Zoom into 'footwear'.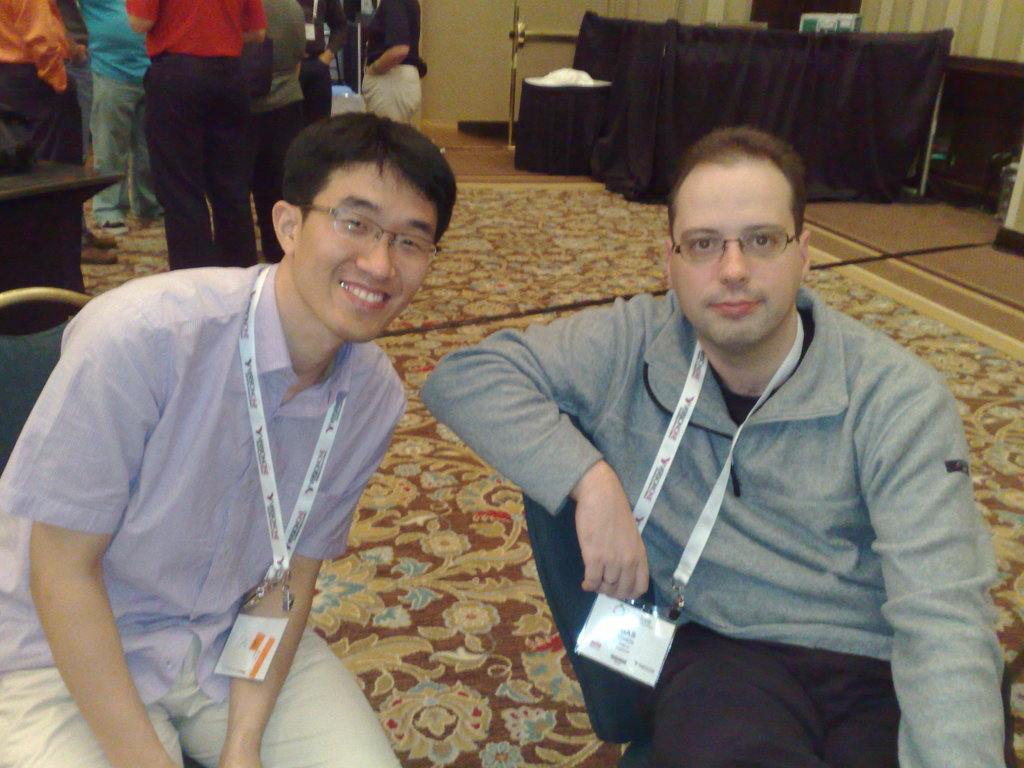
Zoom target: (111,223,126,236).
